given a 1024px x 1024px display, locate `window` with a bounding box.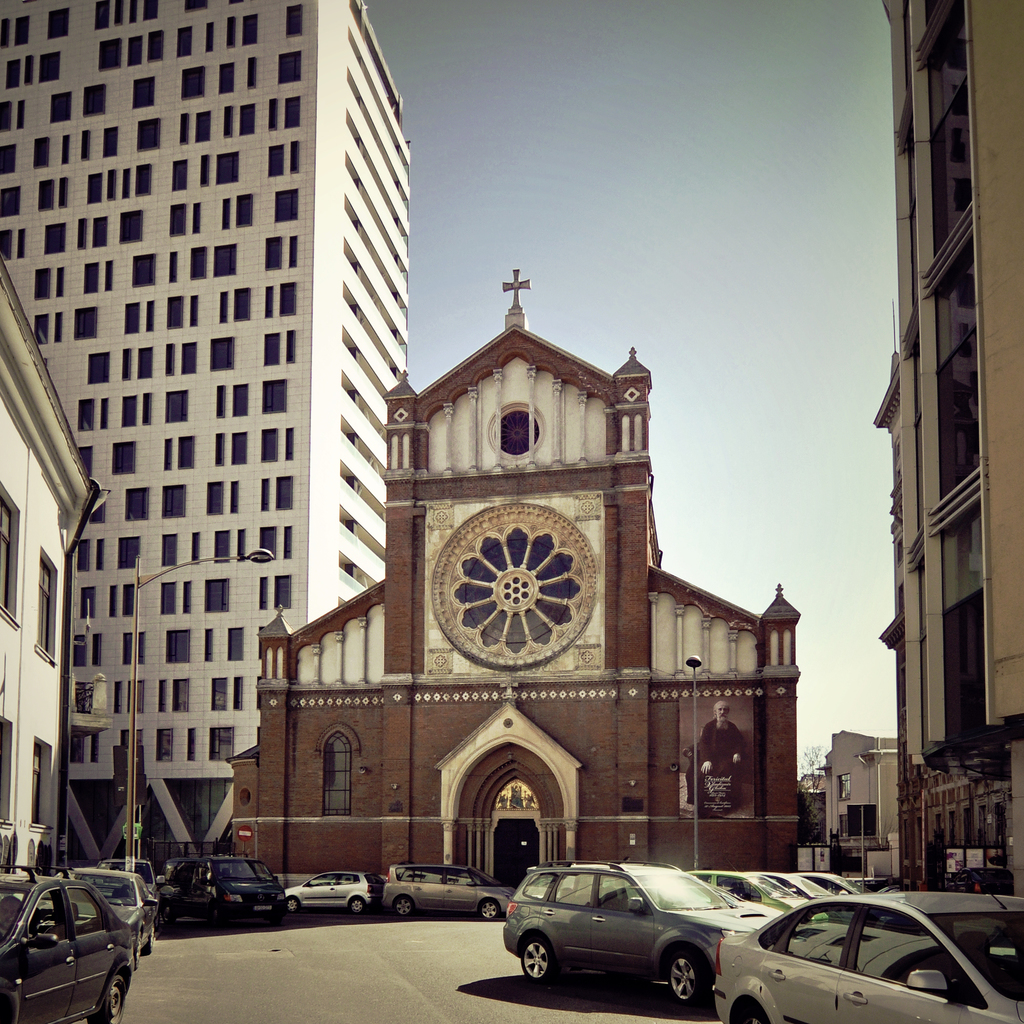
Located: bbox(36, 179, 54, 205).
